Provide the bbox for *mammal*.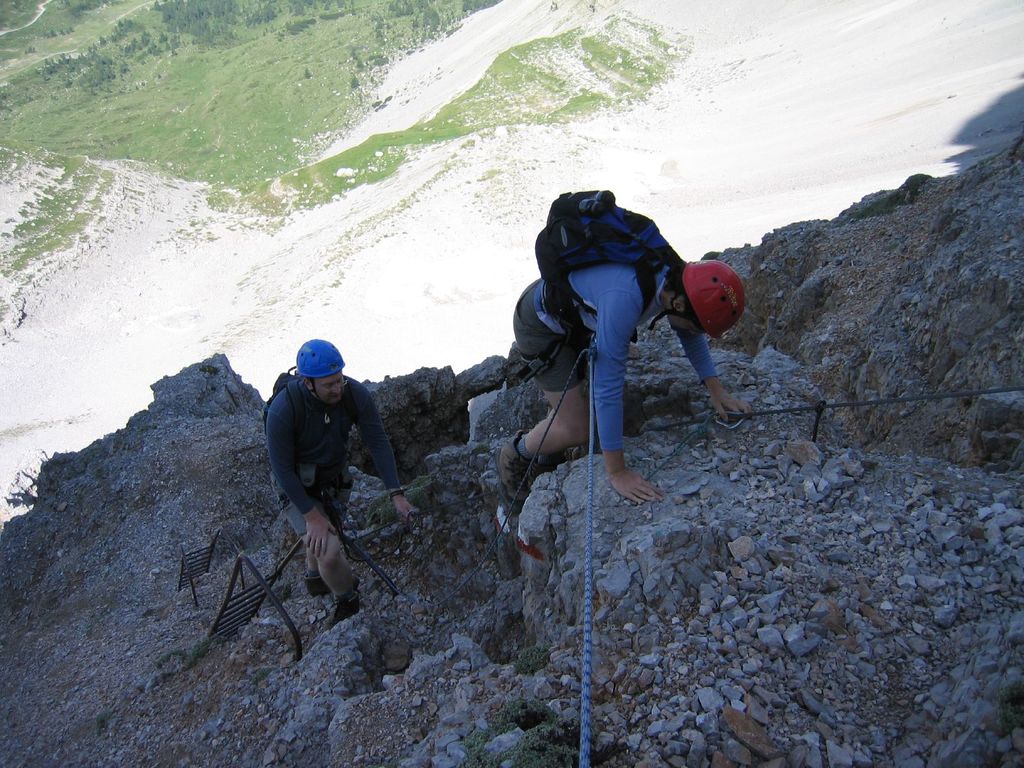
x1=500 y1=200 x2=732 y2=491.
